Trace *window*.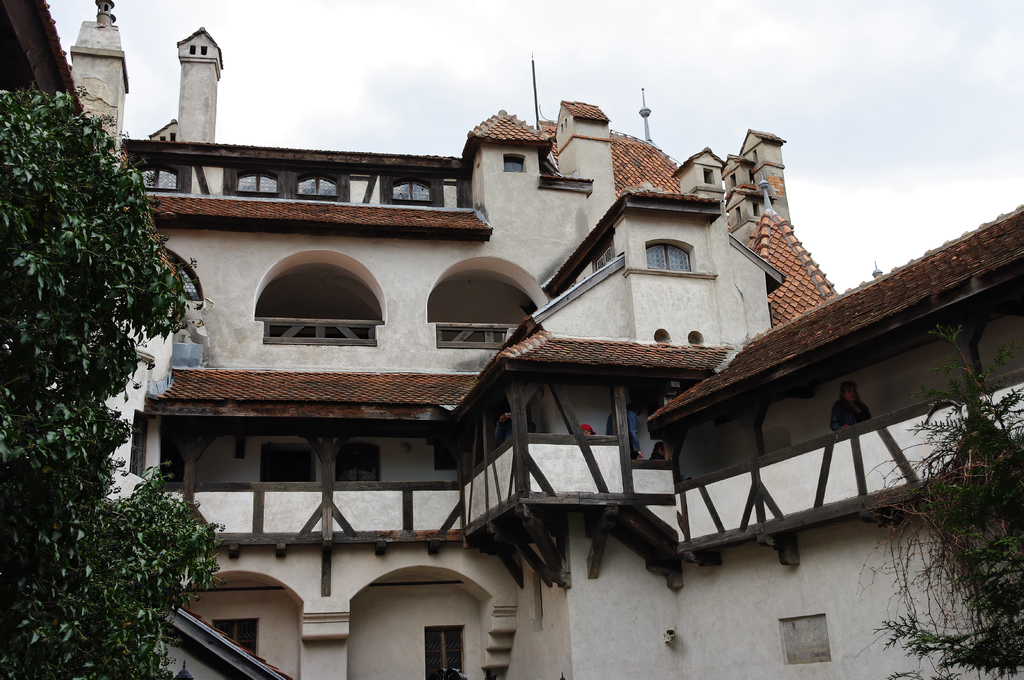
Traced to l=182, t=45, r=198, b=54.
